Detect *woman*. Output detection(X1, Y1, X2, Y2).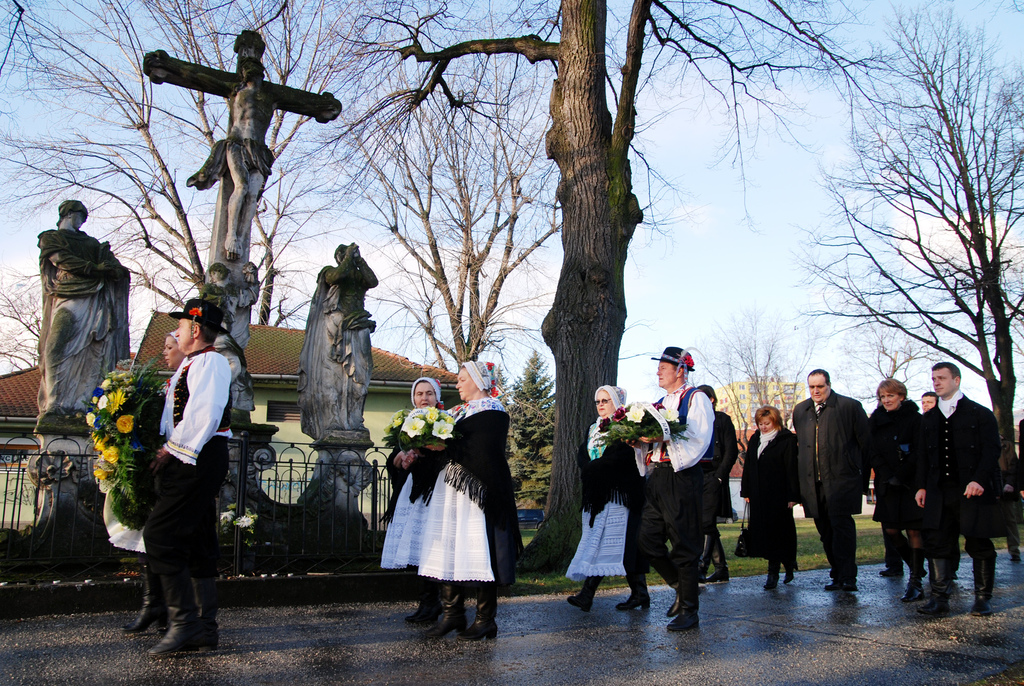
detection(856, 376, 918, 605).
